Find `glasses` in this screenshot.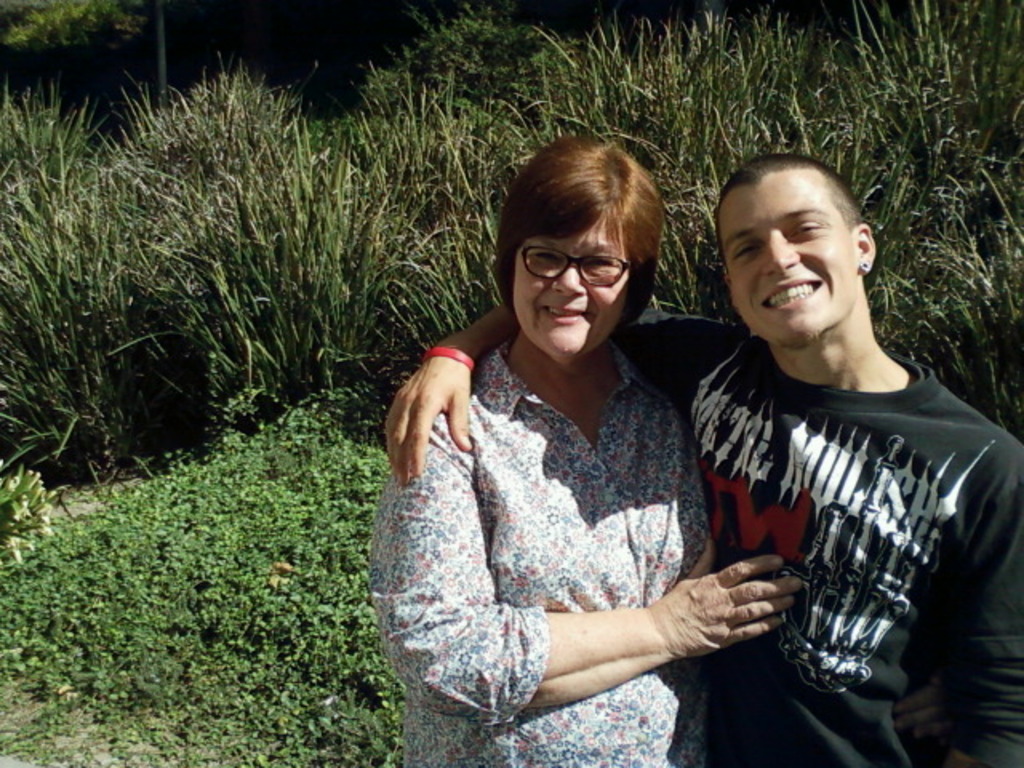
The bounding box for `glasses` is (504,238,646,294).
